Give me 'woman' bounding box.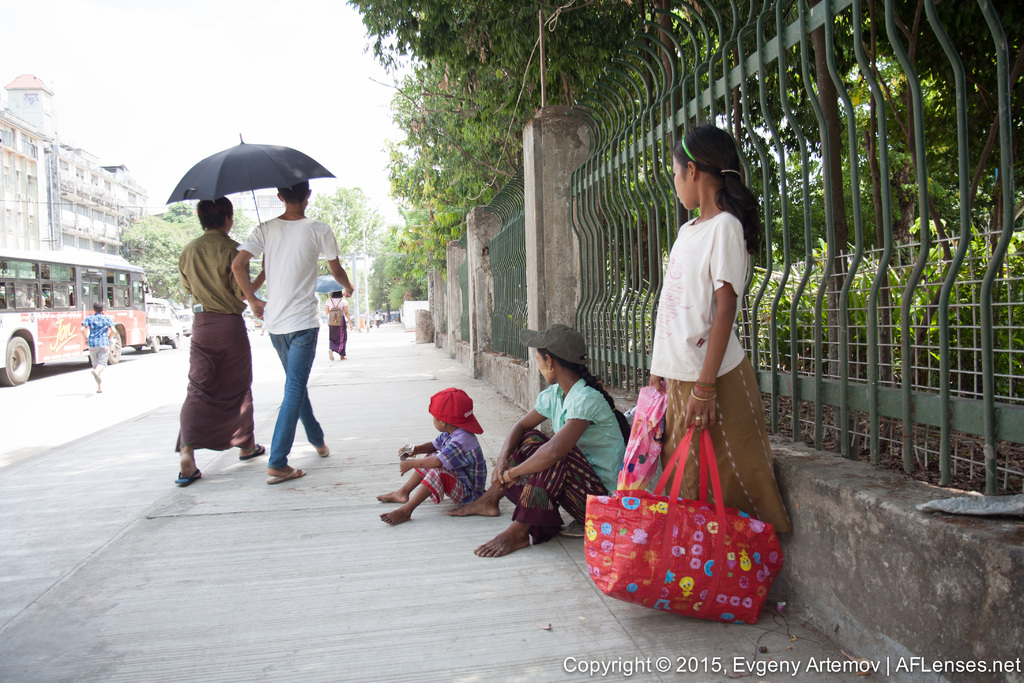
[x1=446, y1=327, x2=631, y2=556].
